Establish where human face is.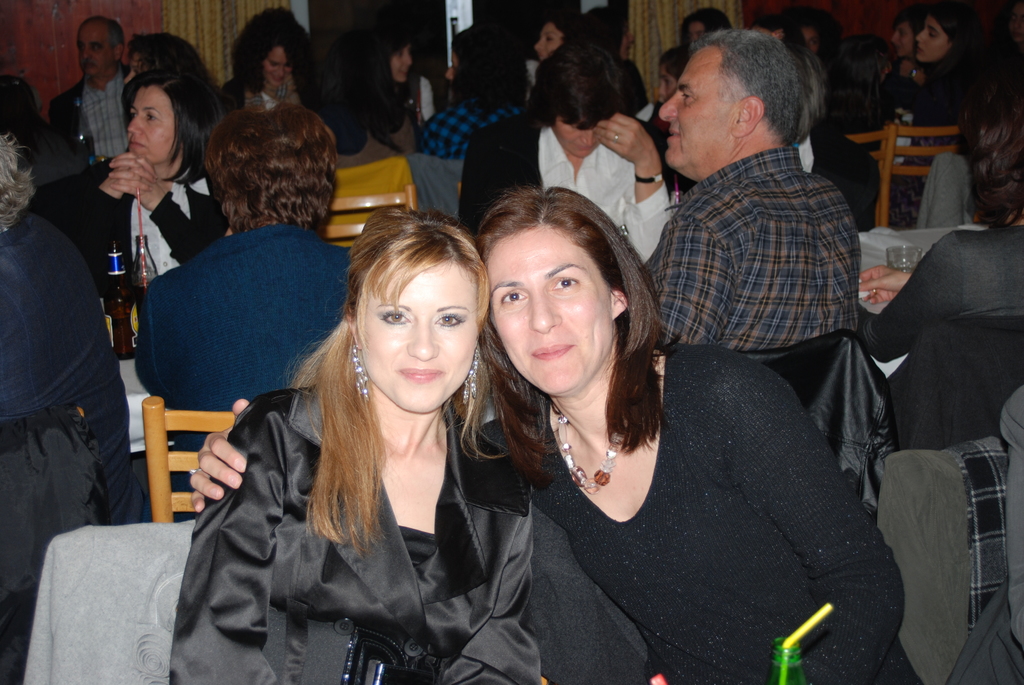
Established at [x1=652, y1=37, x2=735, y2=172].
